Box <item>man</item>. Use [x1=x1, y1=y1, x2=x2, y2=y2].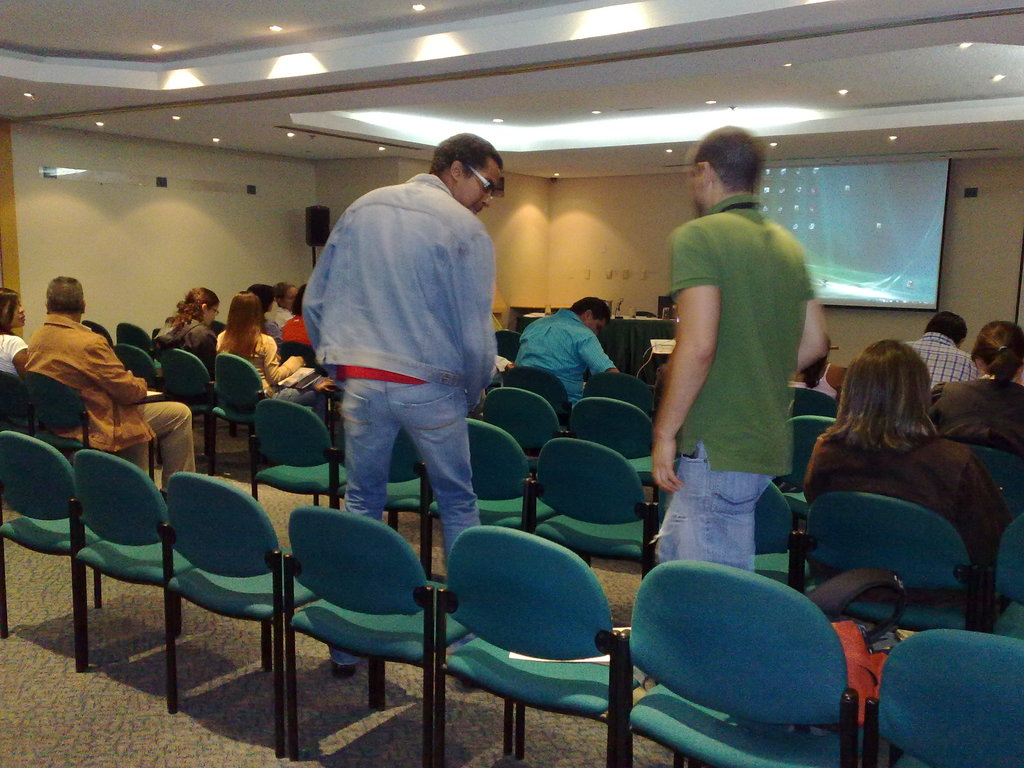
[x1=646, y1=122, x2=826, y2=574].
